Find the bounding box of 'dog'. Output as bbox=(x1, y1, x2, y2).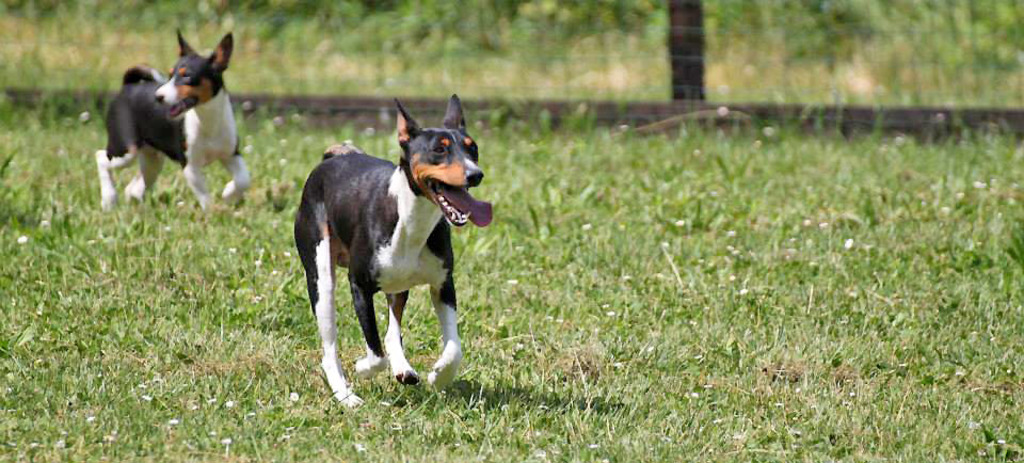
bbox=(290, 93, 497, 410).
